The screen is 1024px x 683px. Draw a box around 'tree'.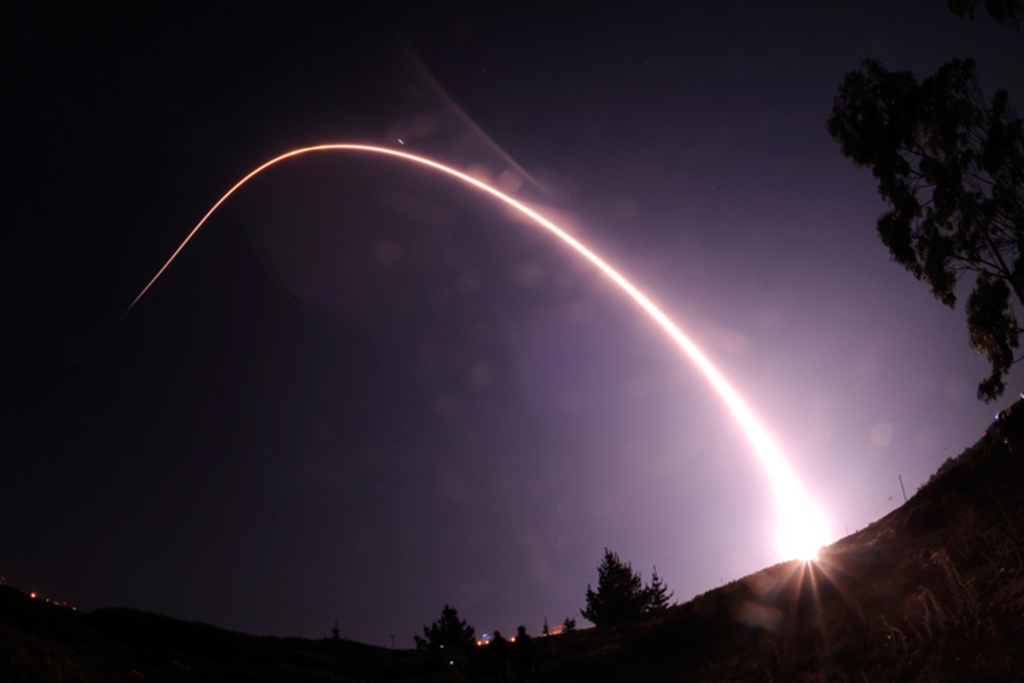
509, 623, 530, 646.
